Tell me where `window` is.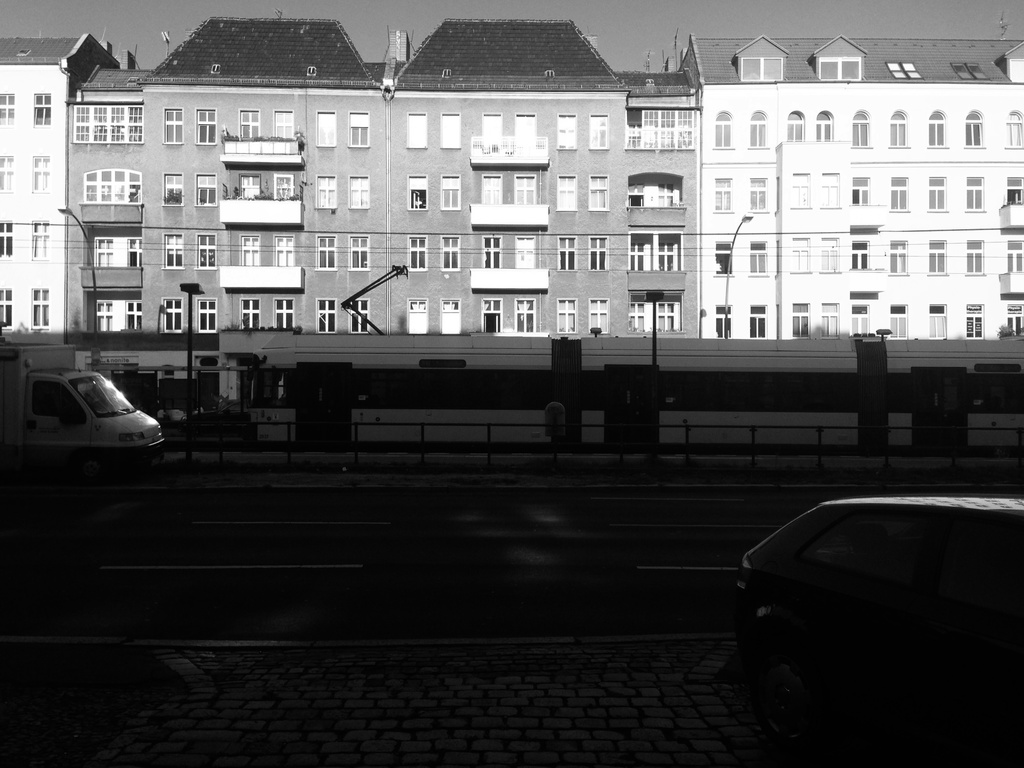
`window` is at (x1=92, y1=238, x2=140, y2=268).
